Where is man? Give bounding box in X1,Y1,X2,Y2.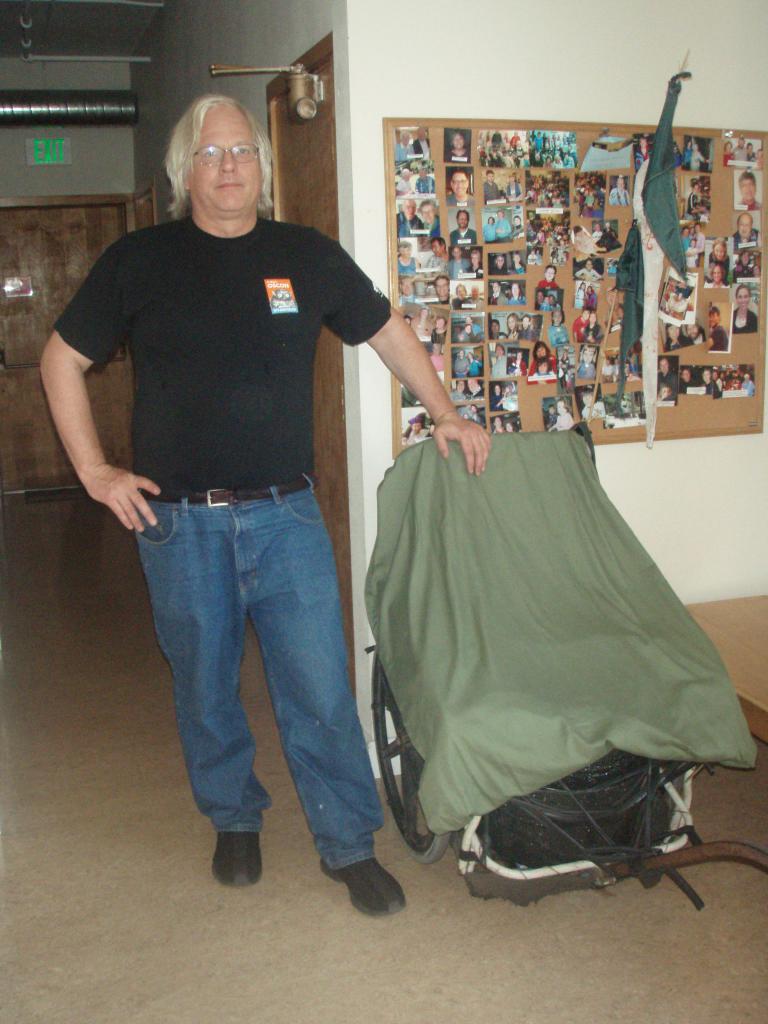
492,345,508,376.
